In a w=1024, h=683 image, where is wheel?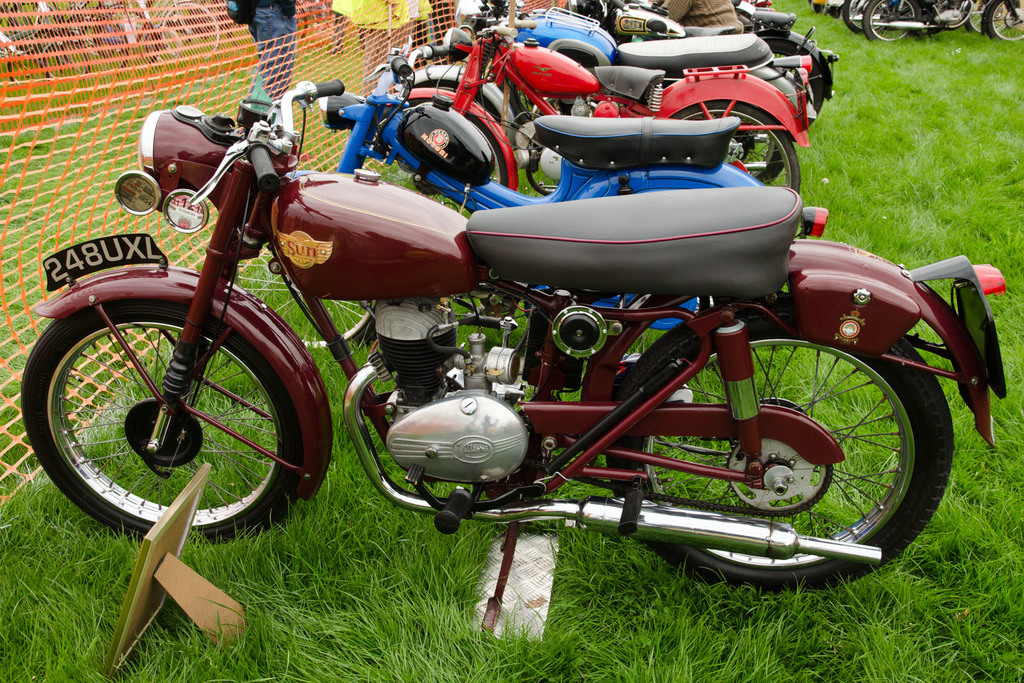
[600,292,963,590].
